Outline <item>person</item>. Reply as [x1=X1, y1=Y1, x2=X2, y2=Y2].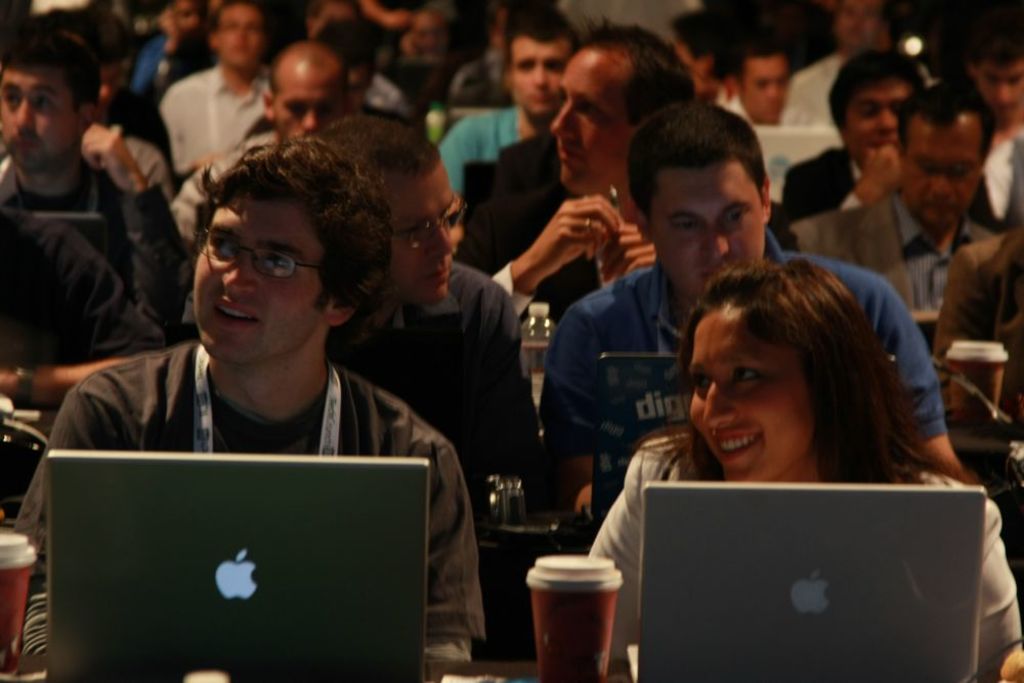
[x1=435, y1=7, x2=578, y2=196].
